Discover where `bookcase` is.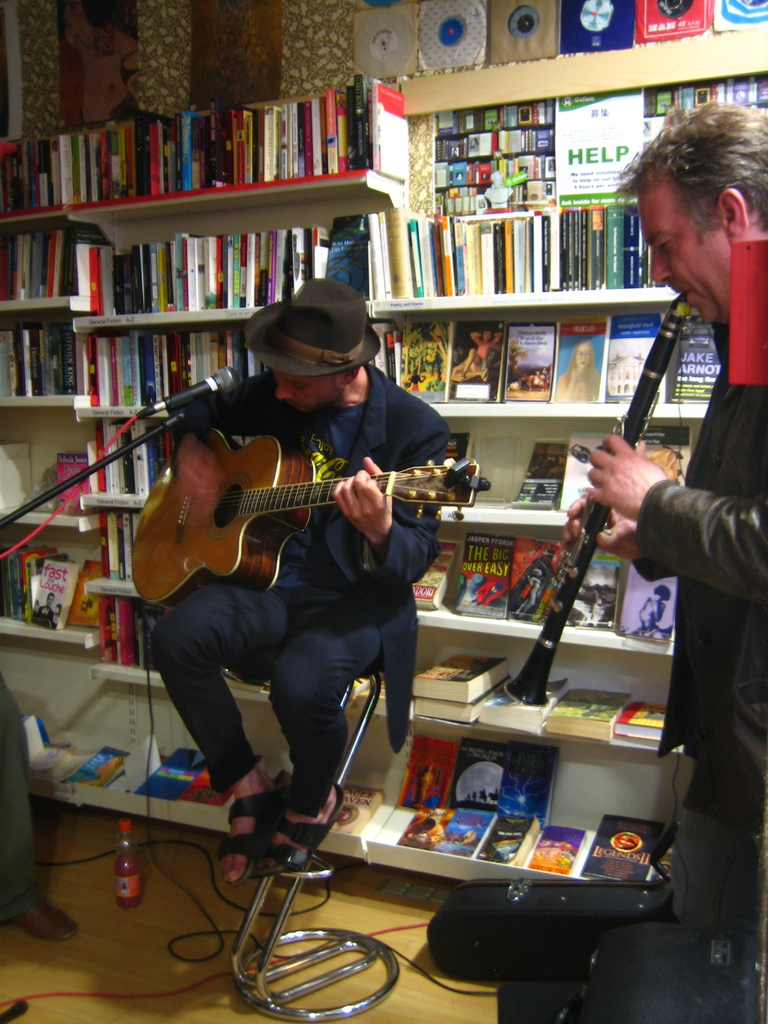
Discovered at bbox=[29, 104, 719, 877].
